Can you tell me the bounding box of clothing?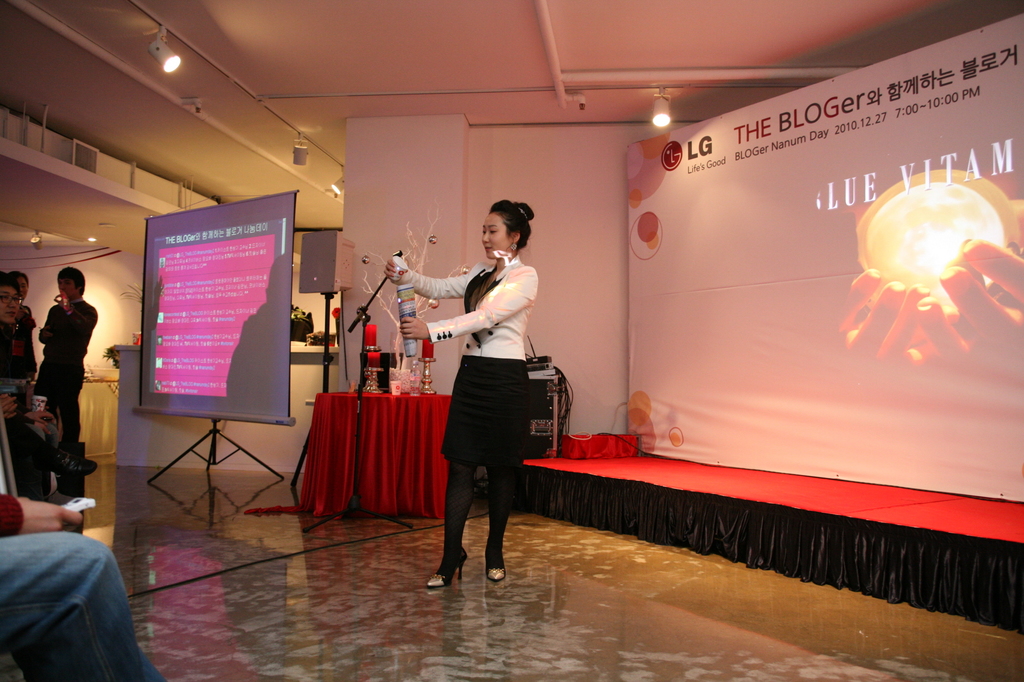
(35, 282, 104, 467).
